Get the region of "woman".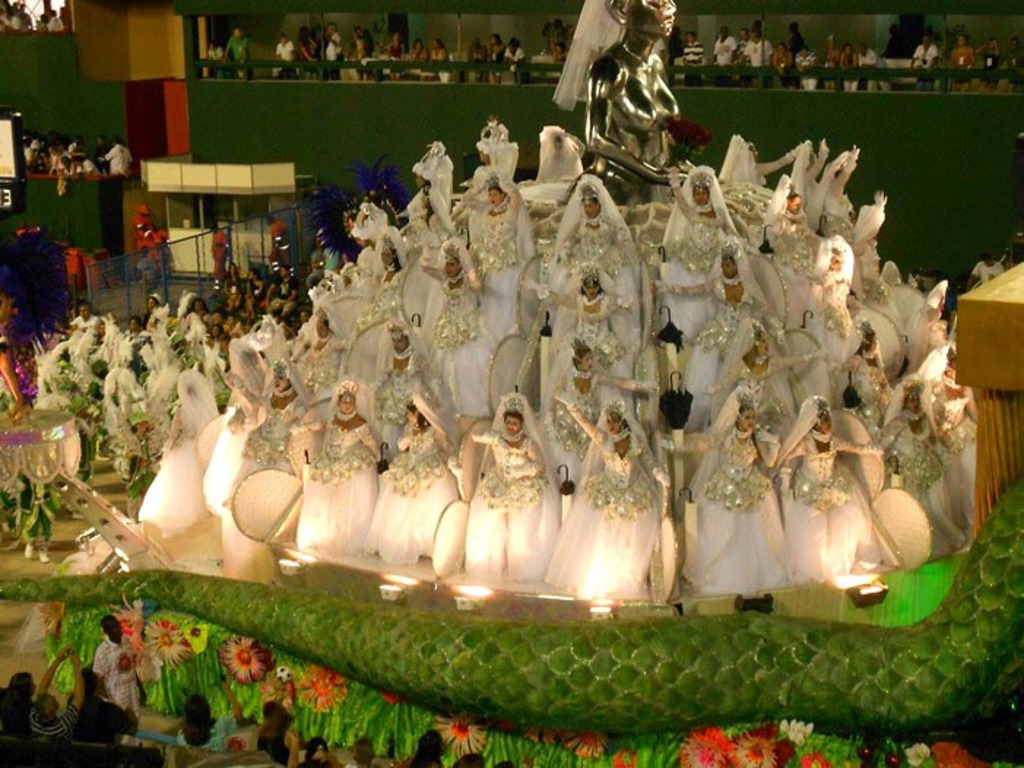
(663, 165, 738, 339).
